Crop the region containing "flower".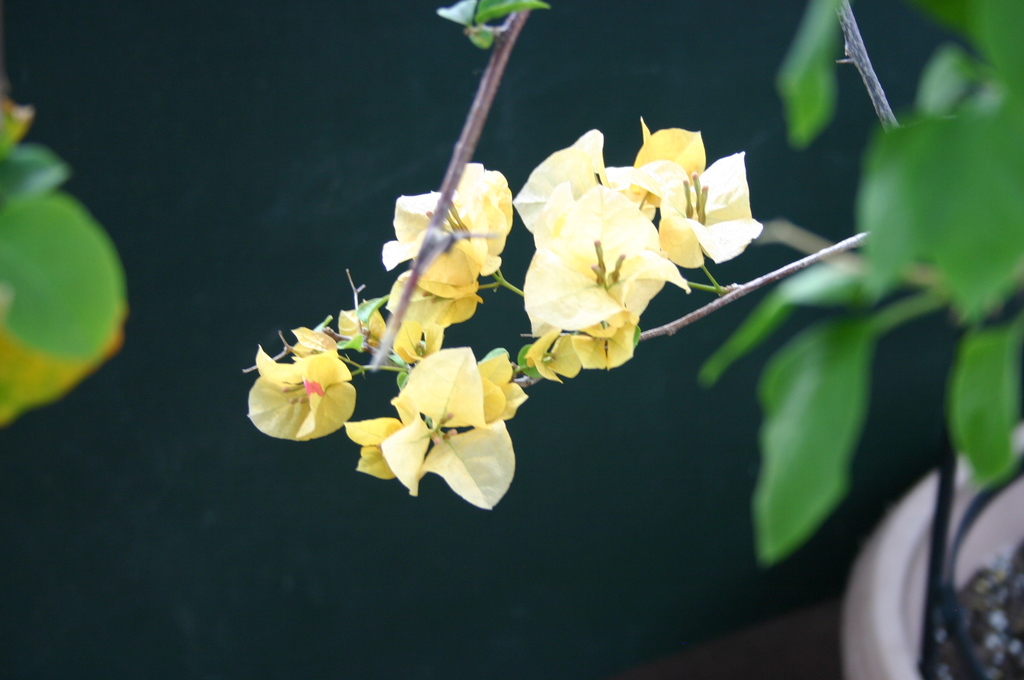
Crop region: {"left": 383, "top": 163, "right": 514, "bottom": 303}.
